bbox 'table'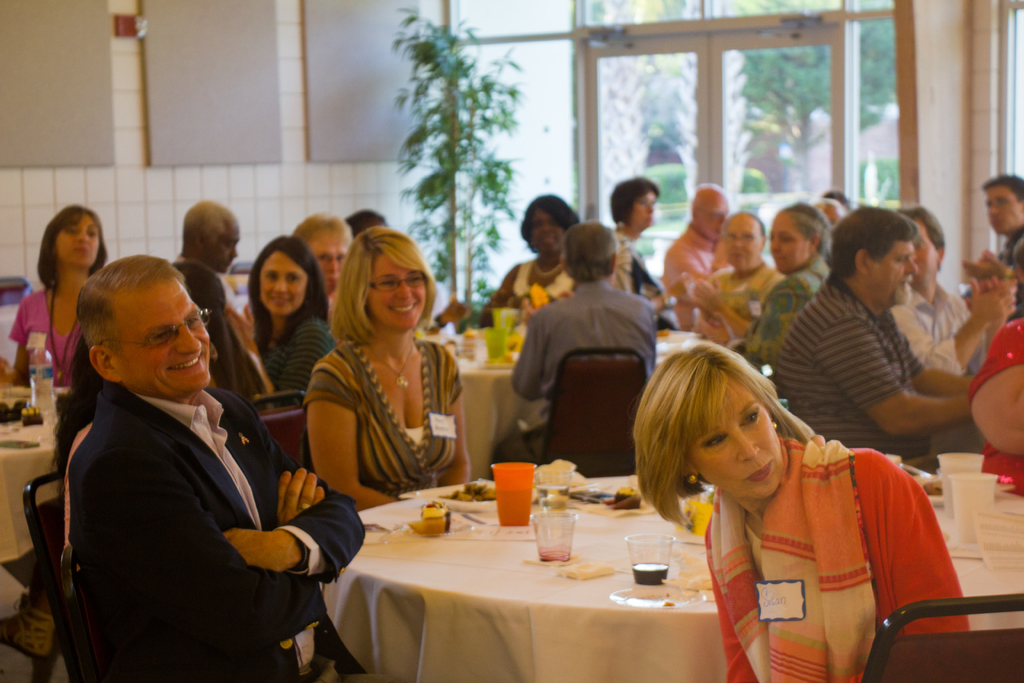
BBox(324, 471, 1023, 682)
